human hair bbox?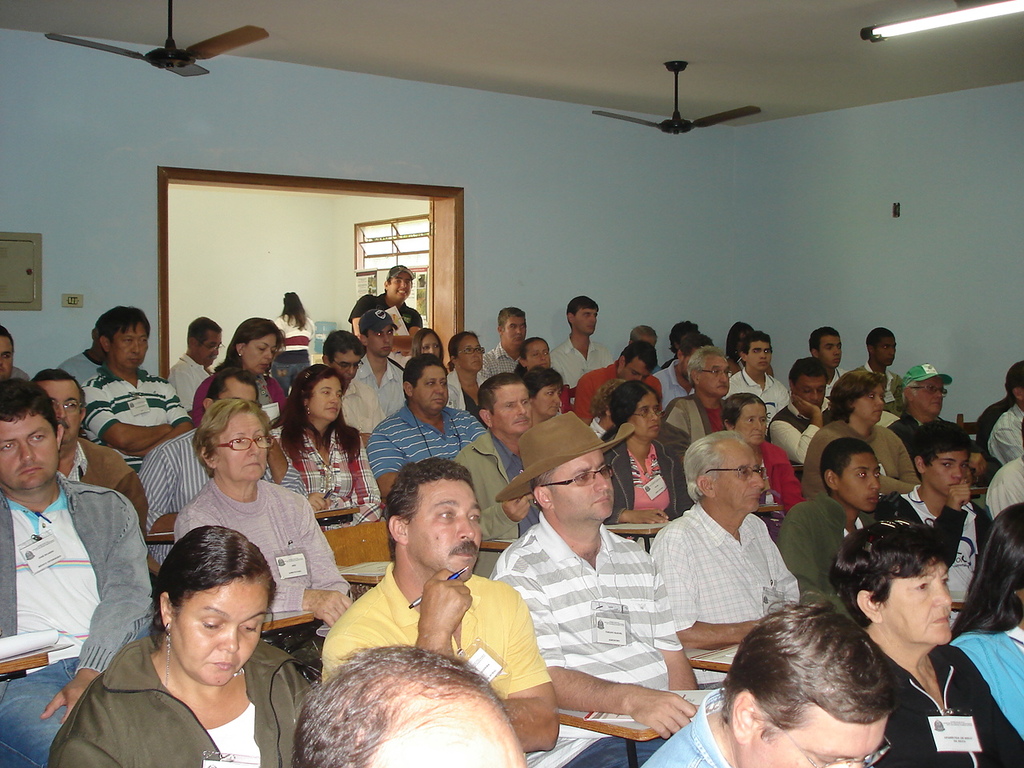
locate(808, 326, 840, 357)
